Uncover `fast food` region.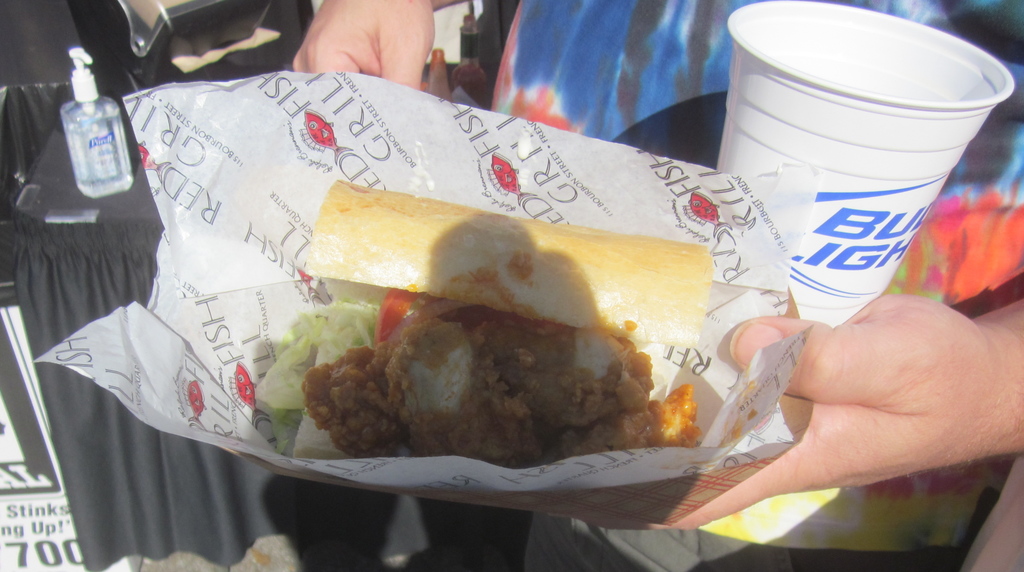
Uncovered: bbox(275, 156, 717, 421).
